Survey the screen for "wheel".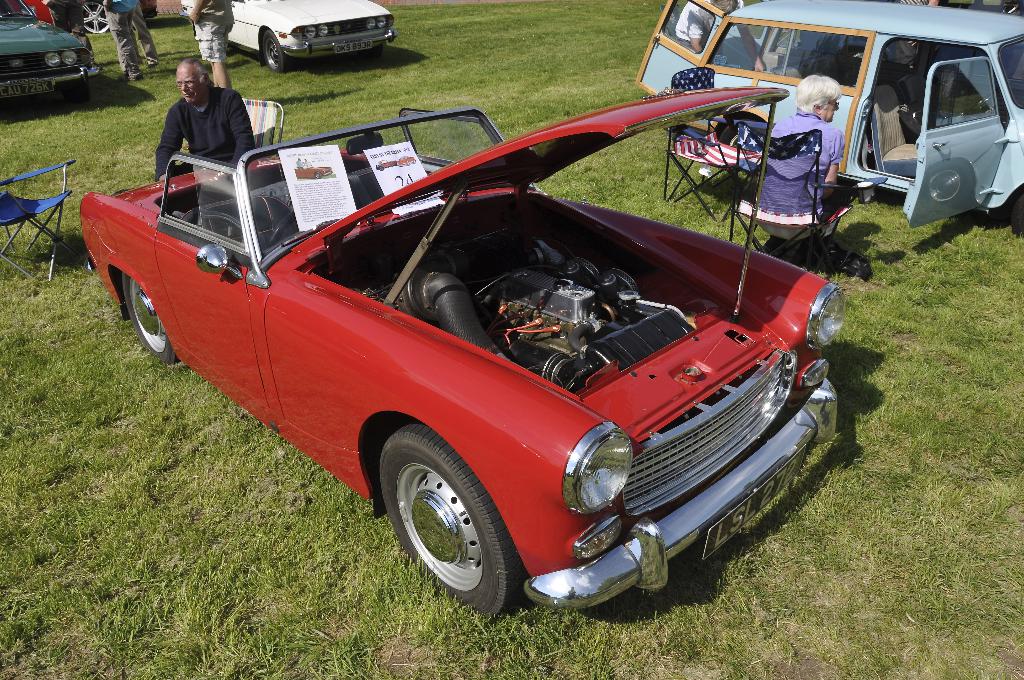
Survey found: x1=1013 y1=191 x2=1023 y2=240.
